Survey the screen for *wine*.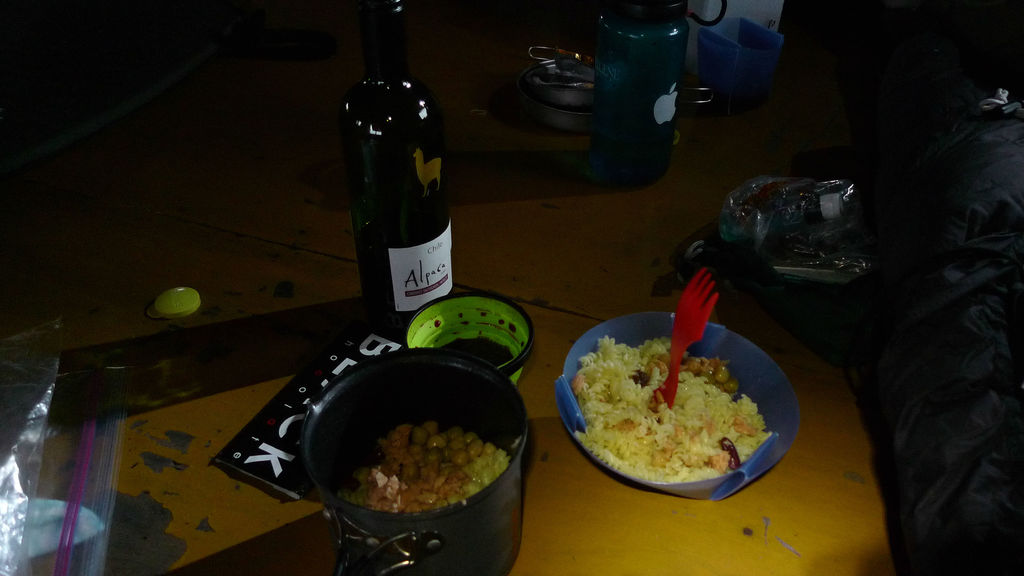
Survey found: bbox=[337, 87, 464, 314].
